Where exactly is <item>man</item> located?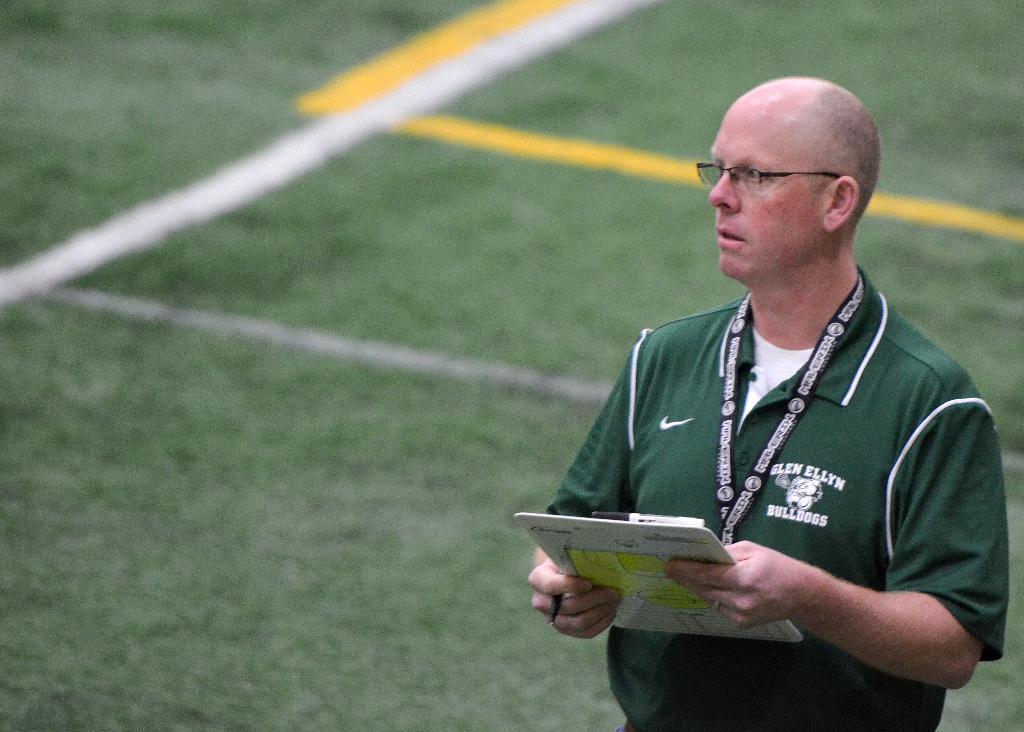
Its bounding box is 590, 70, 1014, 728.
